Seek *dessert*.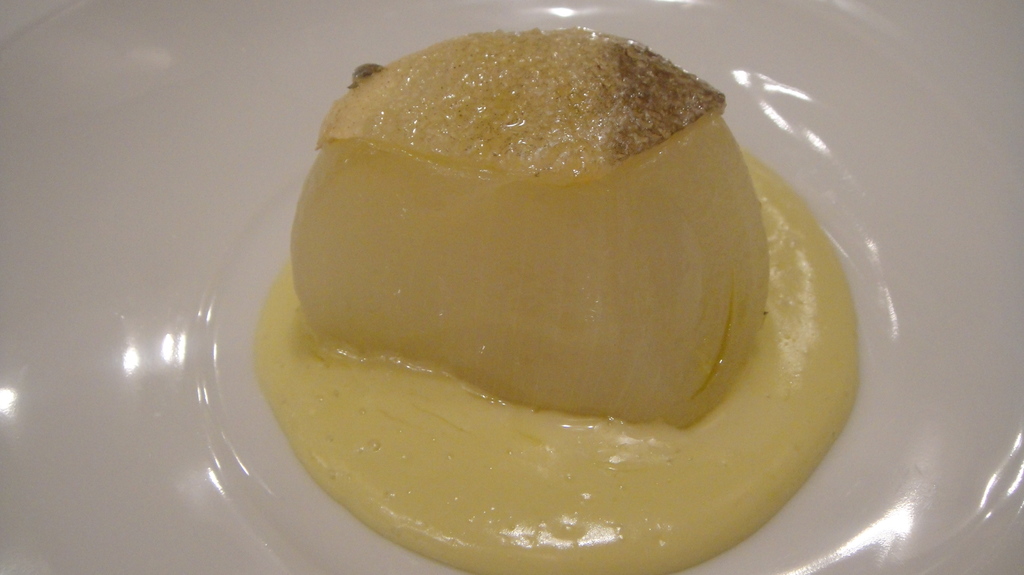
(left=269, top=50, right=835, bottom=574).
